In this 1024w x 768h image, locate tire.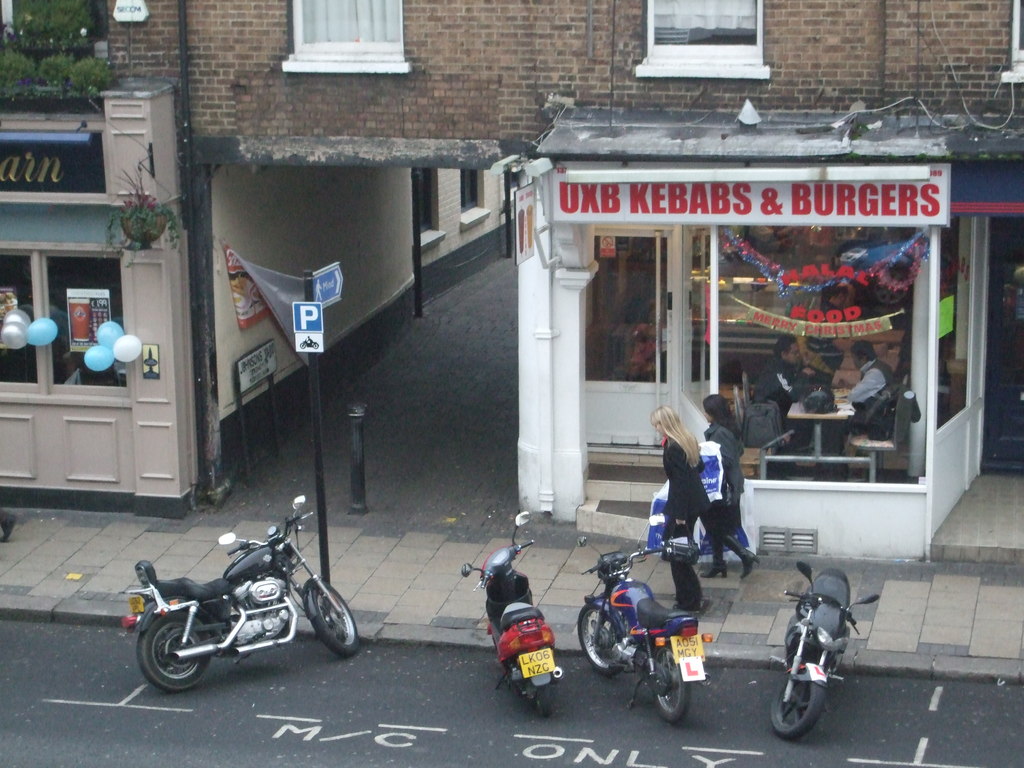
Bounding box: (531, 688, 554, 715).
